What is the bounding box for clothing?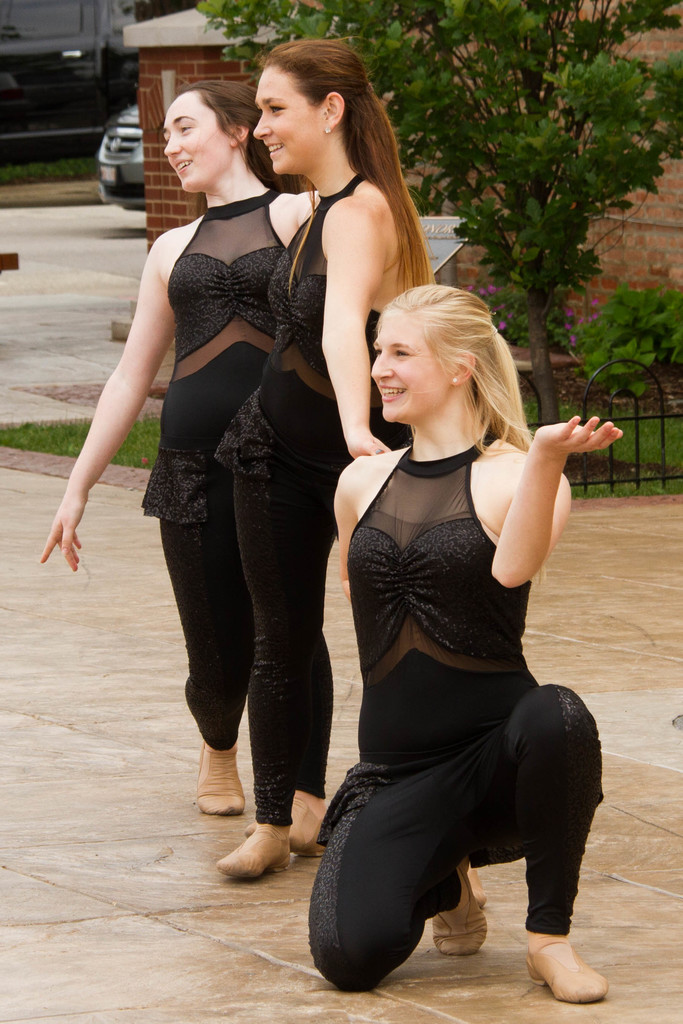
rect(126, 177, 299, 744).
